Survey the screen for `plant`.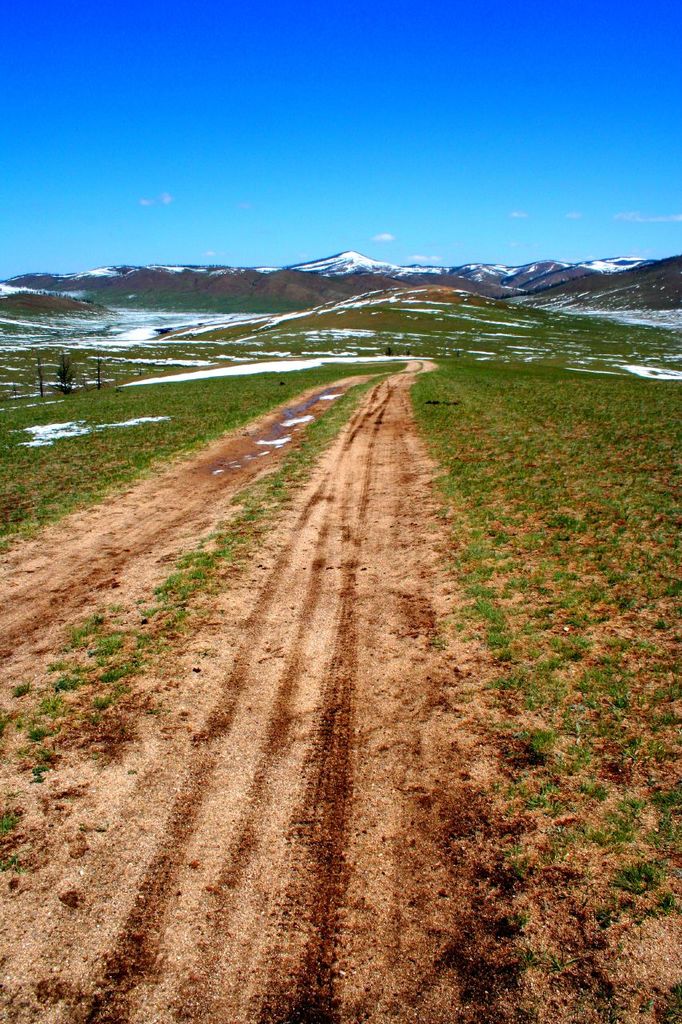
Survey found: (657, 662, 680, 674).
